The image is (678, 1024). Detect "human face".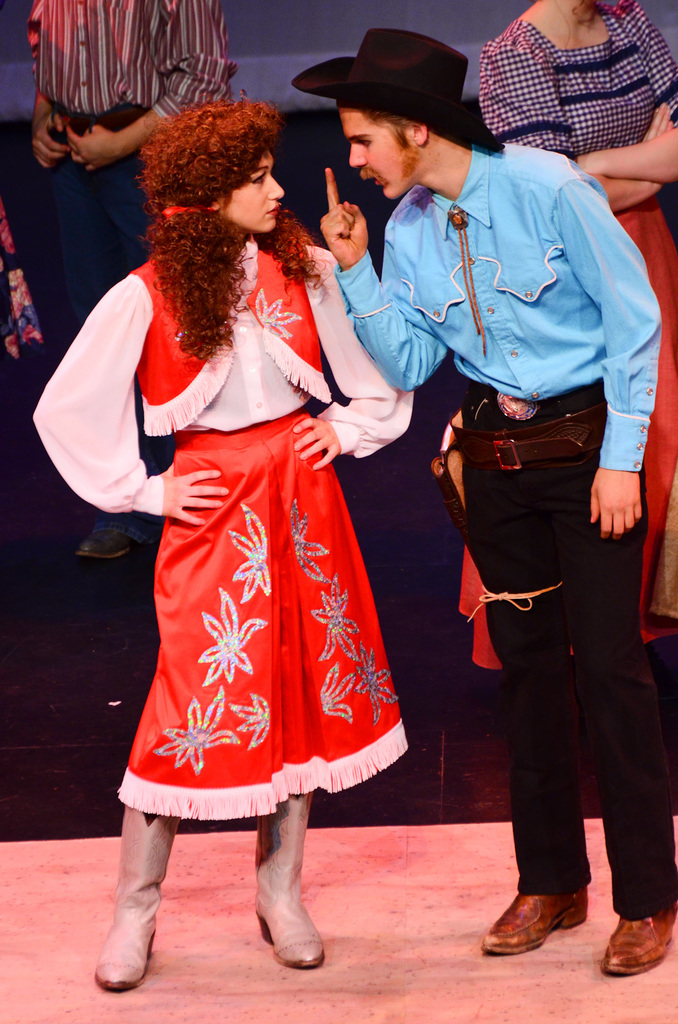
Detection: 217 147 288 232.
